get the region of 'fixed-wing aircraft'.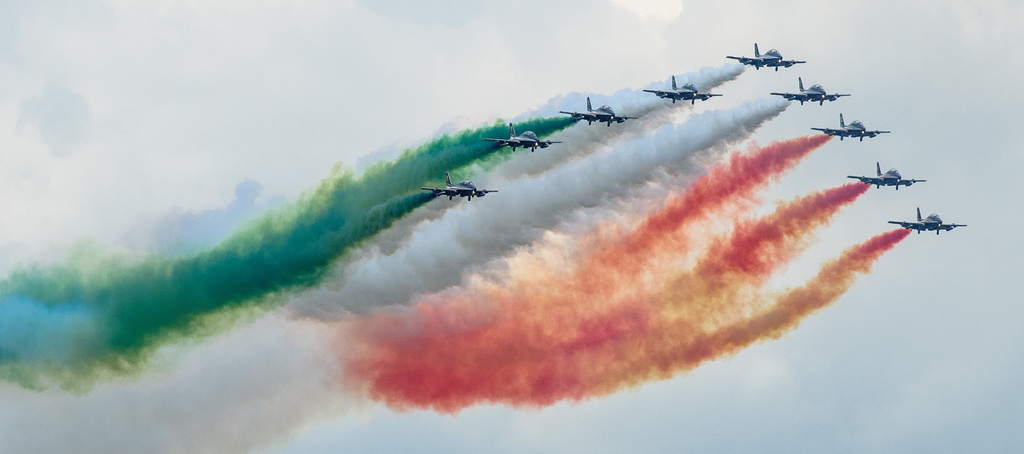
(left=646, top=74, right=721, bottom=103).
